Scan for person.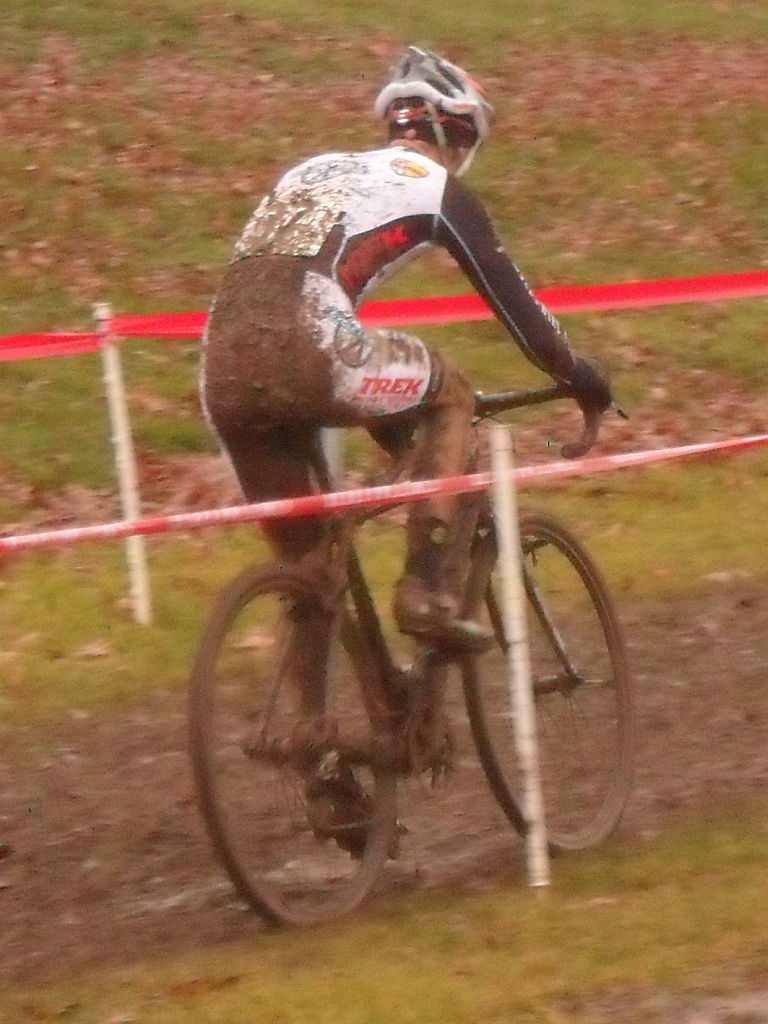
Scan result: box=[199, 27, 604, 912].
